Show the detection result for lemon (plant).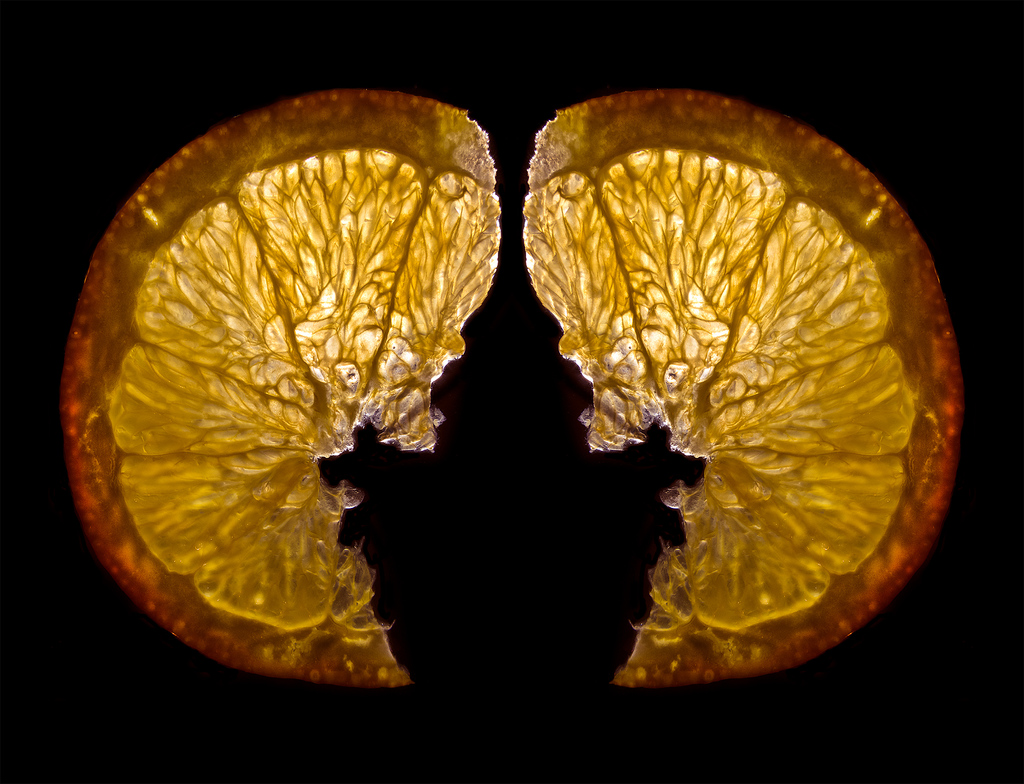
crop(522, 82, 957, 682).
